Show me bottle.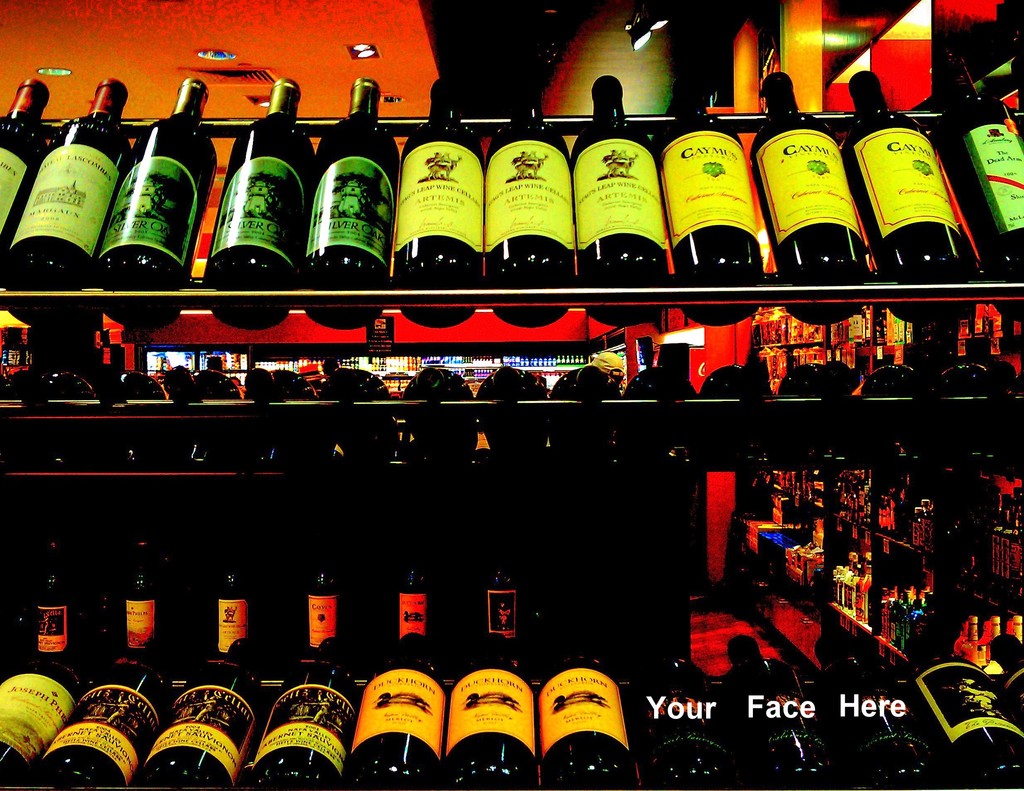
bottle is here: 15, 535, 77, 654.
